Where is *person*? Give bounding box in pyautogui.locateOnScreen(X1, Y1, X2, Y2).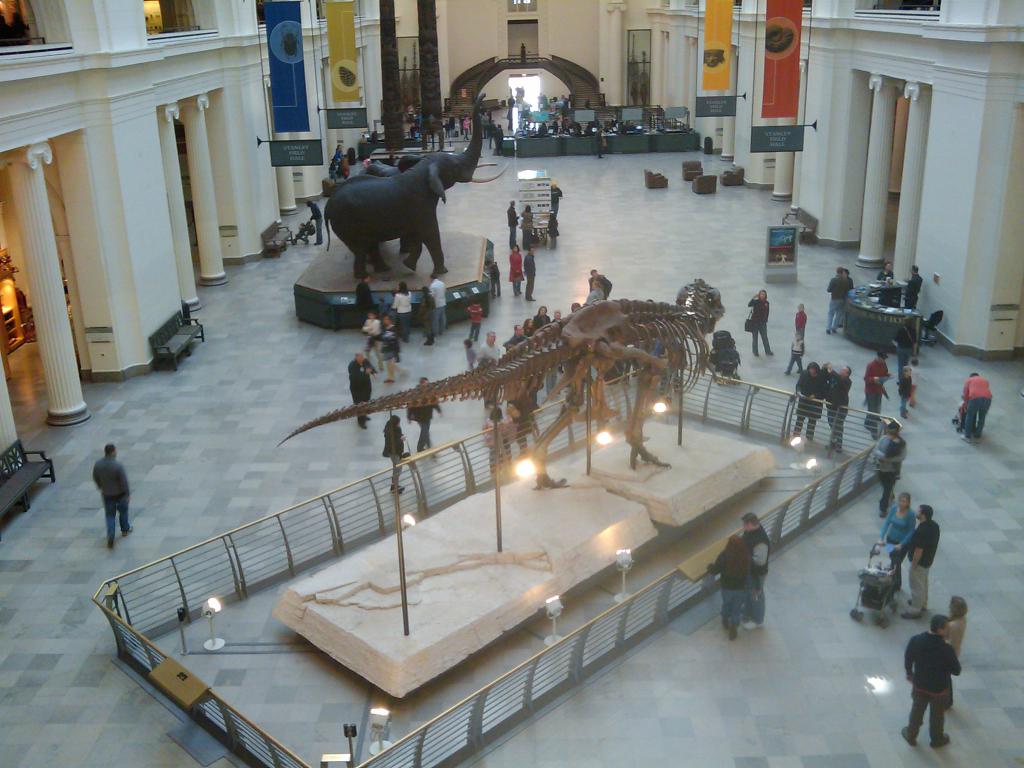
pyautogui.locateOnScreen(380, 319, 399, 379).
